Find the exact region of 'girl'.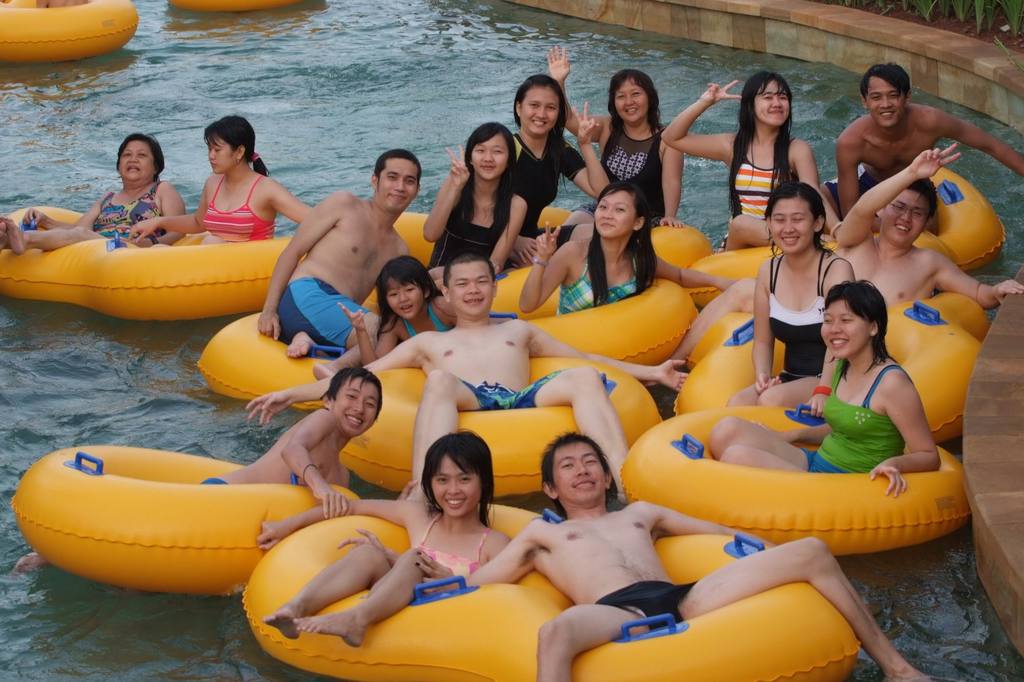
Exact region: pyautogui.locateOnScreen(257, 427, 514, 647).
